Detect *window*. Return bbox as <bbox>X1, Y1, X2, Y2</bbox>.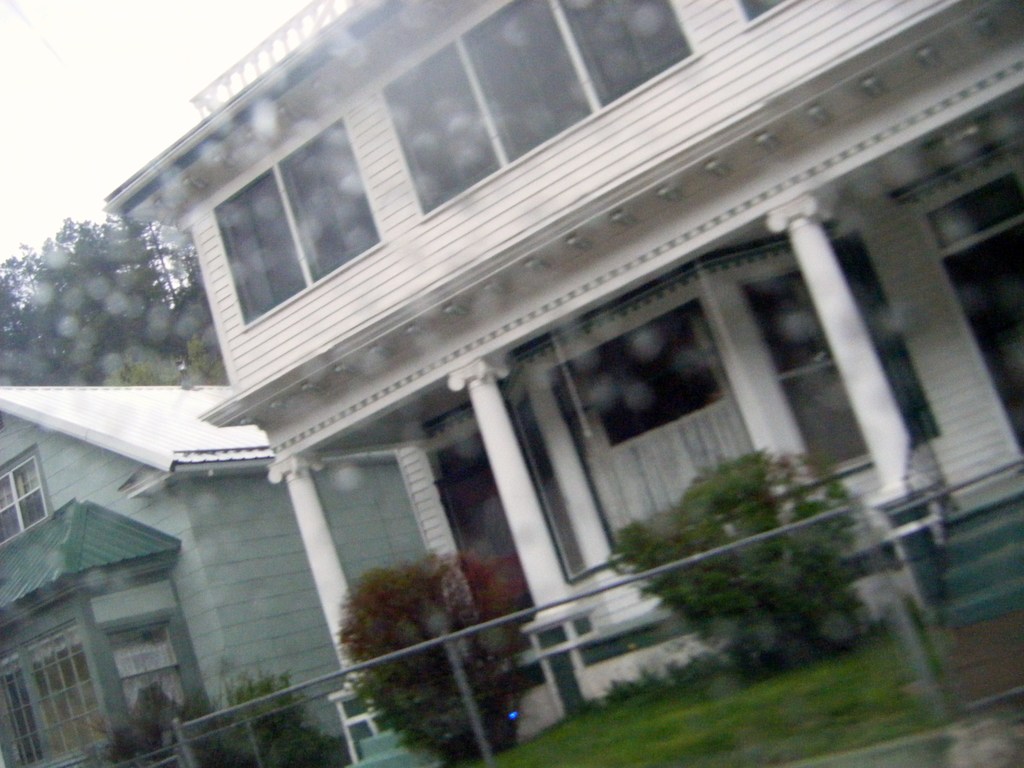
<bbox>0, 442, 53, 548</bbox>.
